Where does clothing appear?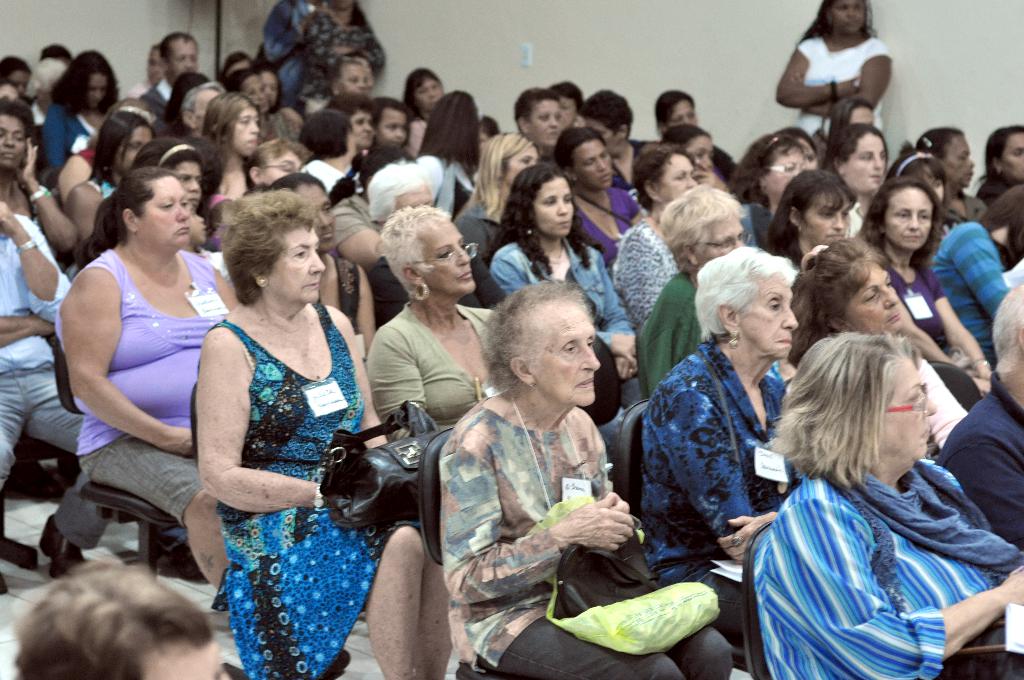
Appears at (932, 371, 1023, 546).
